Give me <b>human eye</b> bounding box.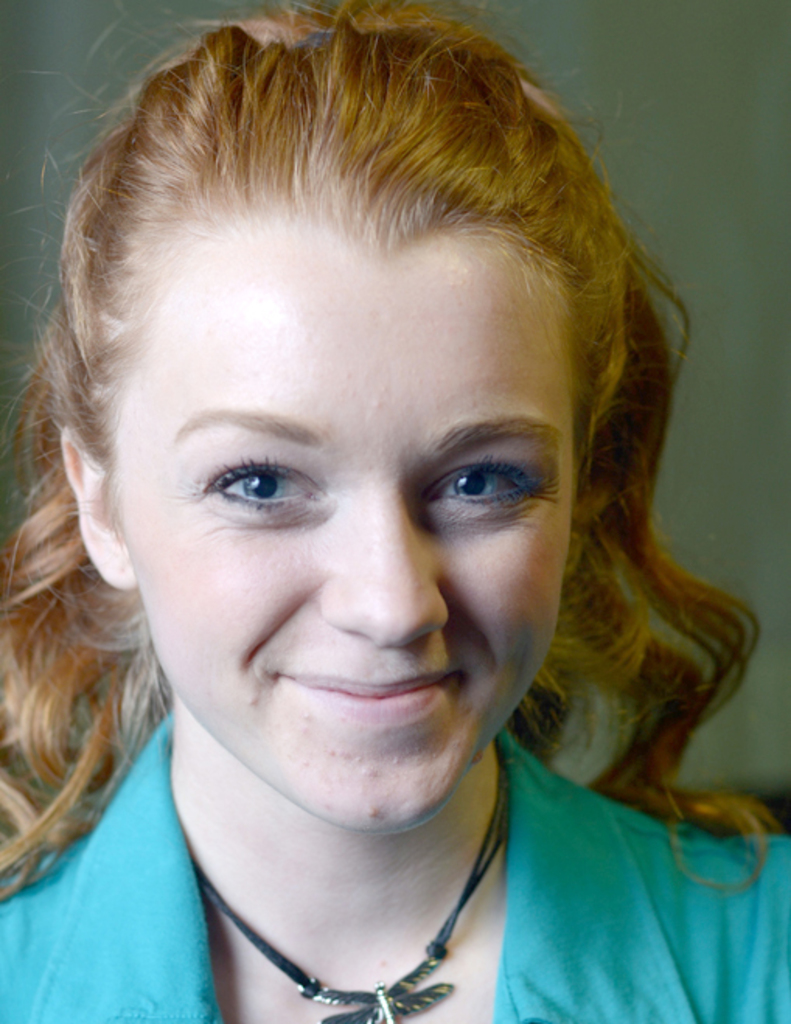
<bbox>185, 441, 340, 522</bbox>.
